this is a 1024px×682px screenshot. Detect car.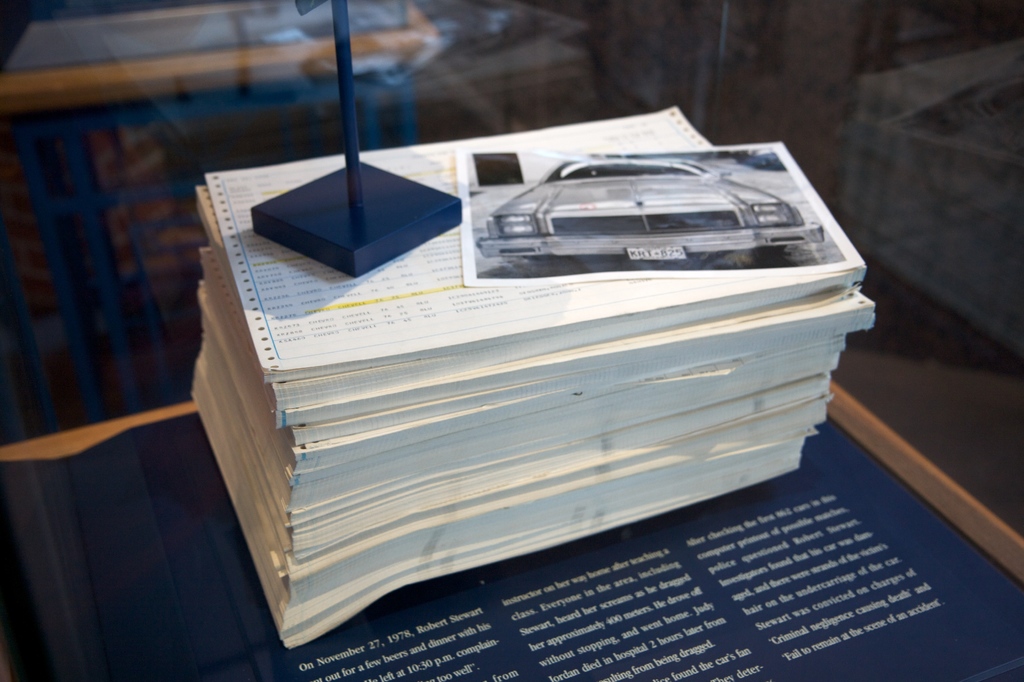
BBox(461, 155, 755, 286).
